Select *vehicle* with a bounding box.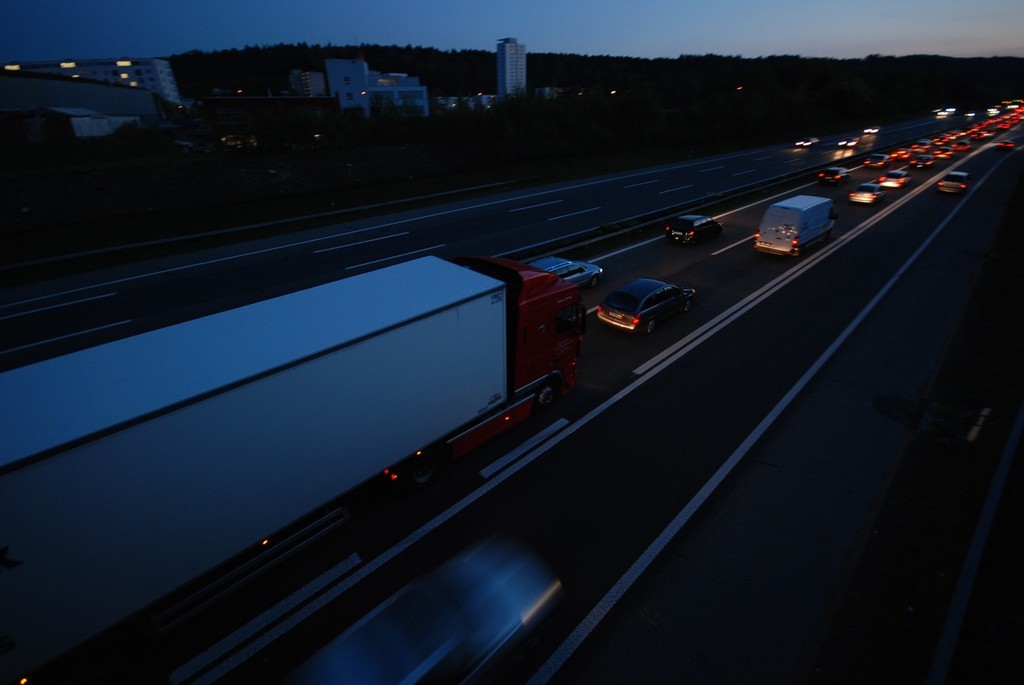
0,247,588,682.
